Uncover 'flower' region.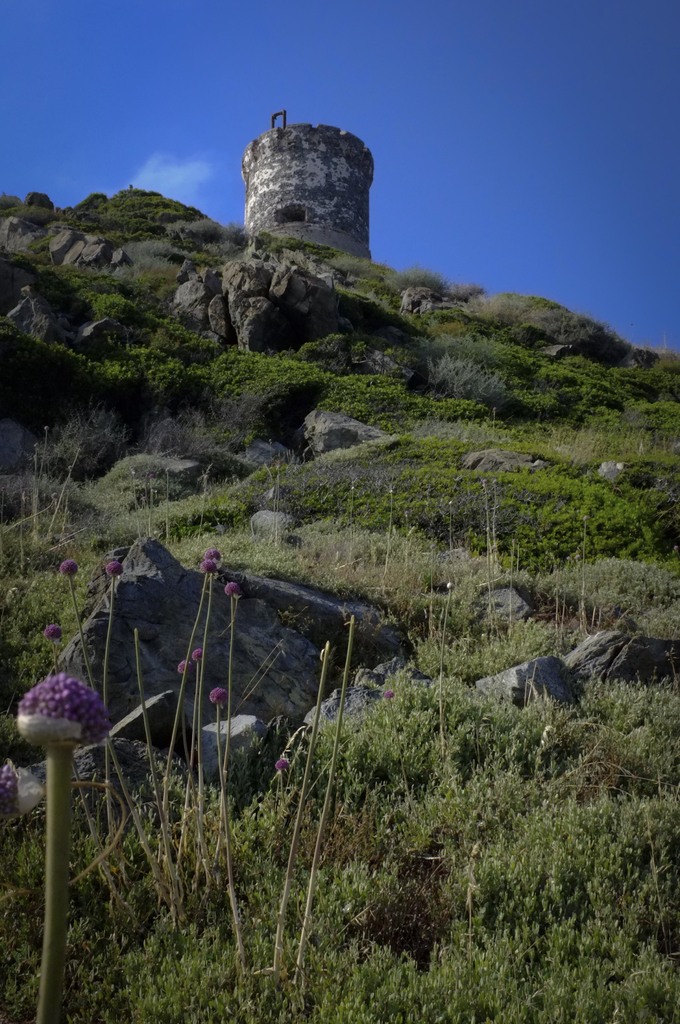
Uncovered: bbox=(225, 573, 241, 607).
